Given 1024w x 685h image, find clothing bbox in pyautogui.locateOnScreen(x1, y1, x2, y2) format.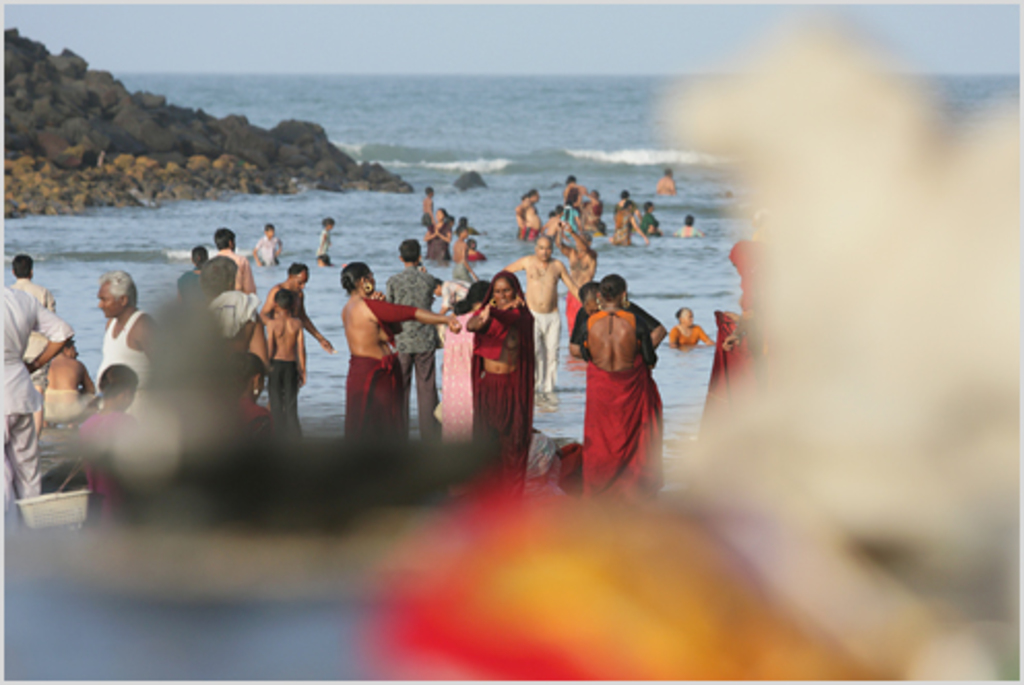
pyautogui.locateOnScreen(524, 307, 559, 398).
